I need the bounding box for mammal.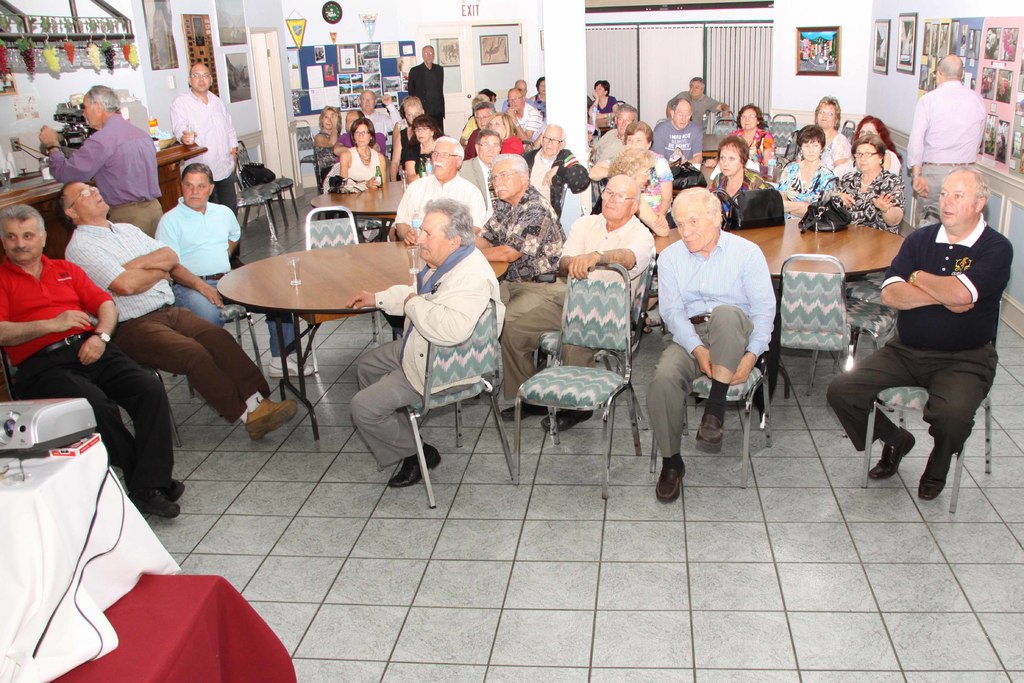
Here it is: 836, 134, 907, 229.
